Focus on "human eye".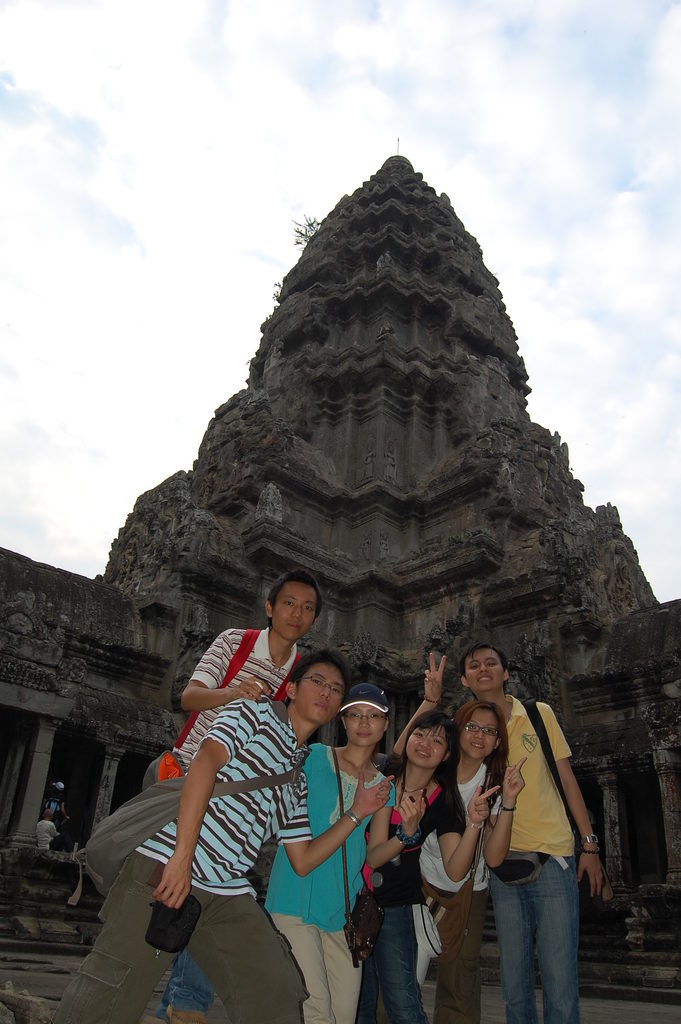
Focused at [left=484, top=725, right=496, bottom=736].
